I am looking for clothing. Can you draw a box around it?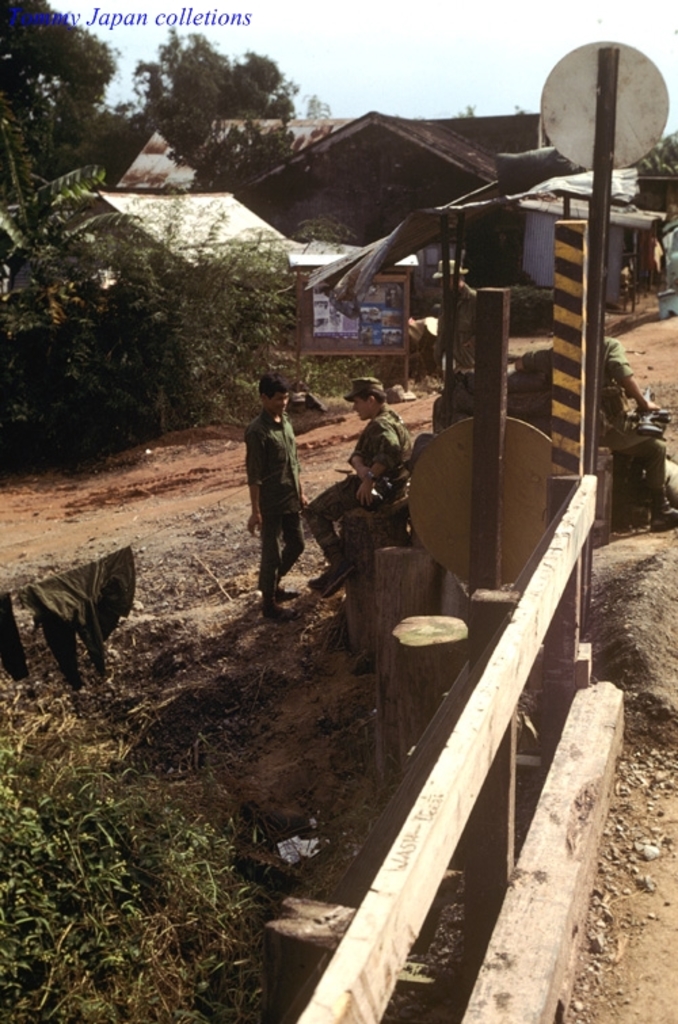
Sure, the bounding box is [241, 369, 321, 601].
